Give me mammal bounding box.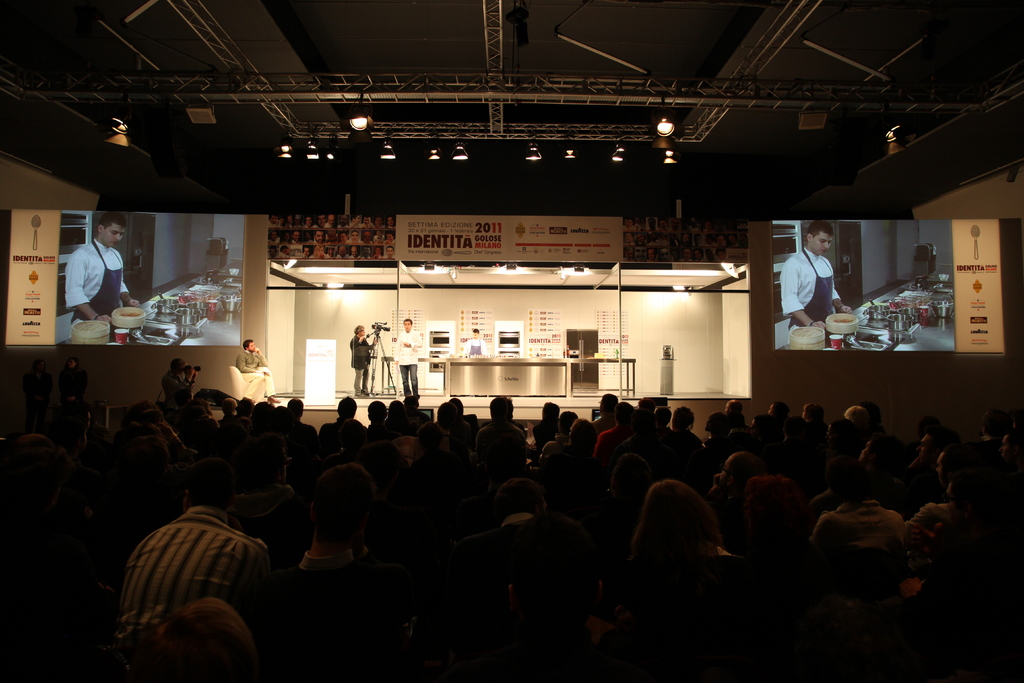
BBox(657, 231, 668, 245).
